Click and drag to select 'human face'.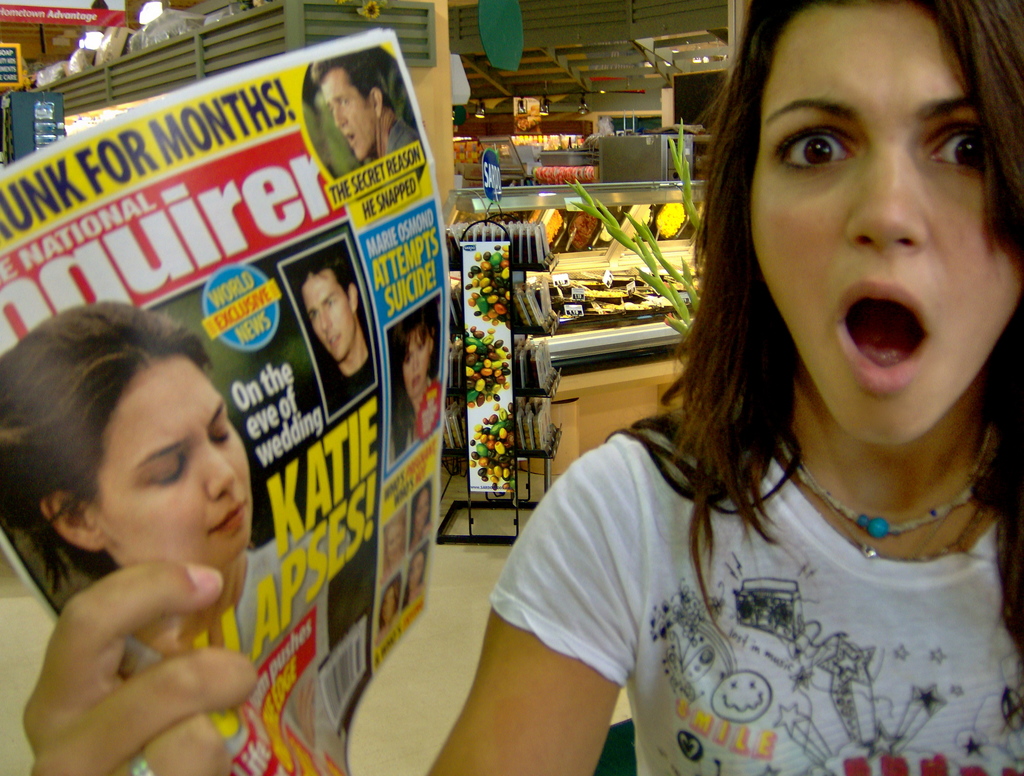
Selection: Rect(418, 494, 429, 531).
